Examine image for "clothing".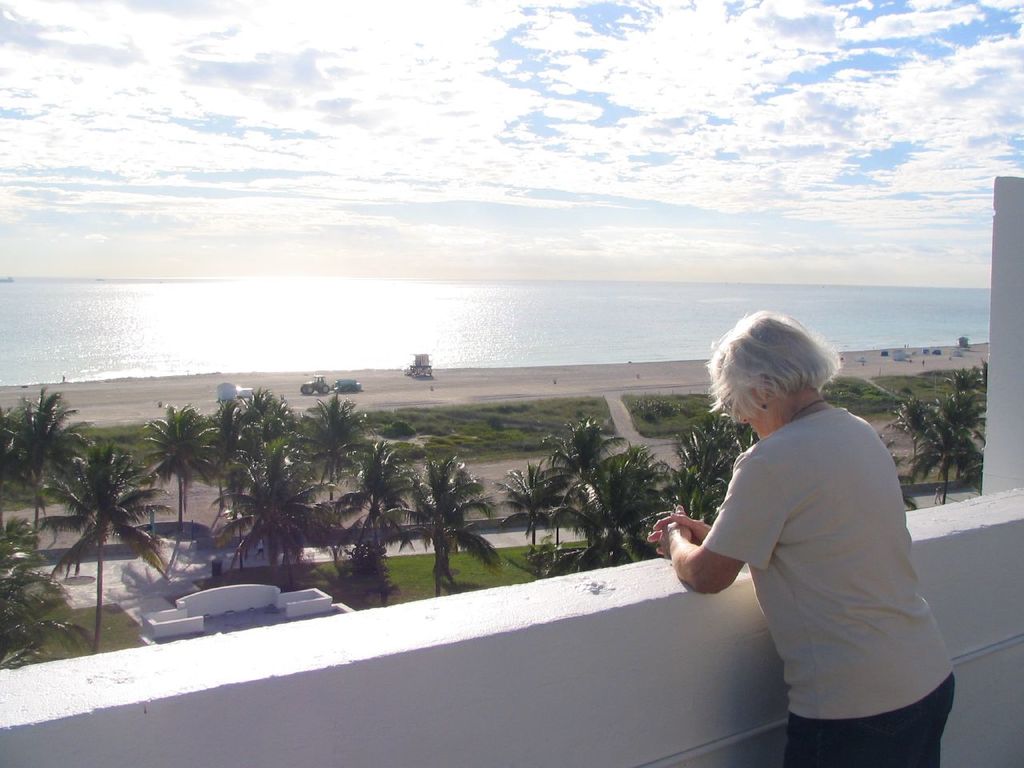
Examination result: (686,370,943,734).
